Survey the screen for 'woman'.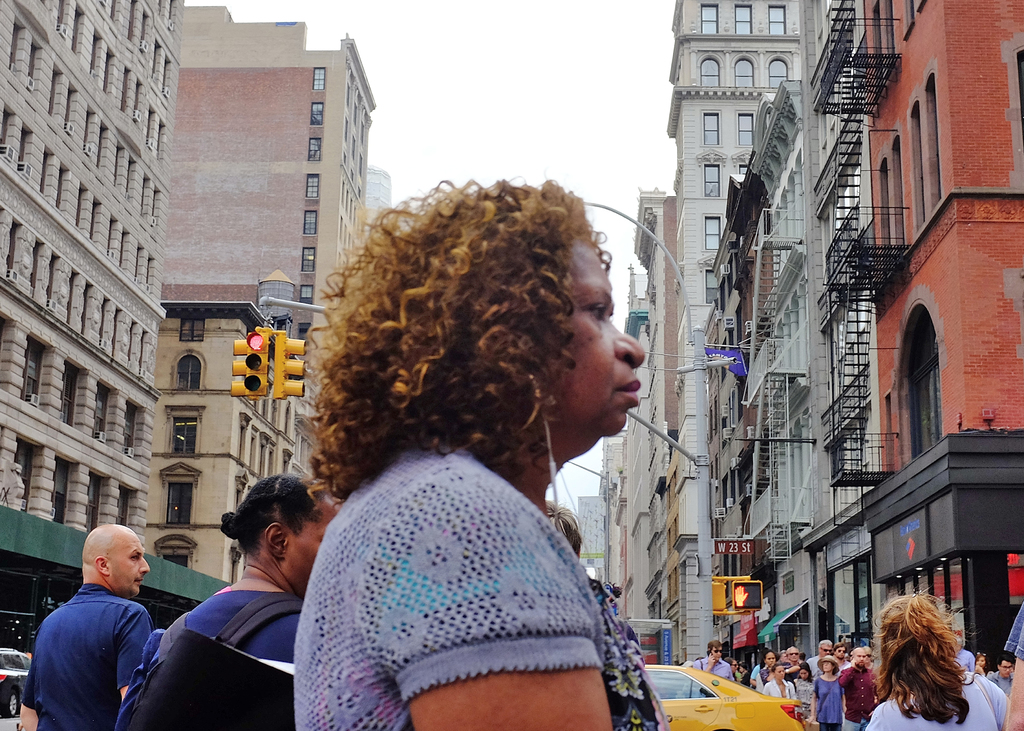
Survey found: x1=294, y1=179, x2=666, y2=730.
